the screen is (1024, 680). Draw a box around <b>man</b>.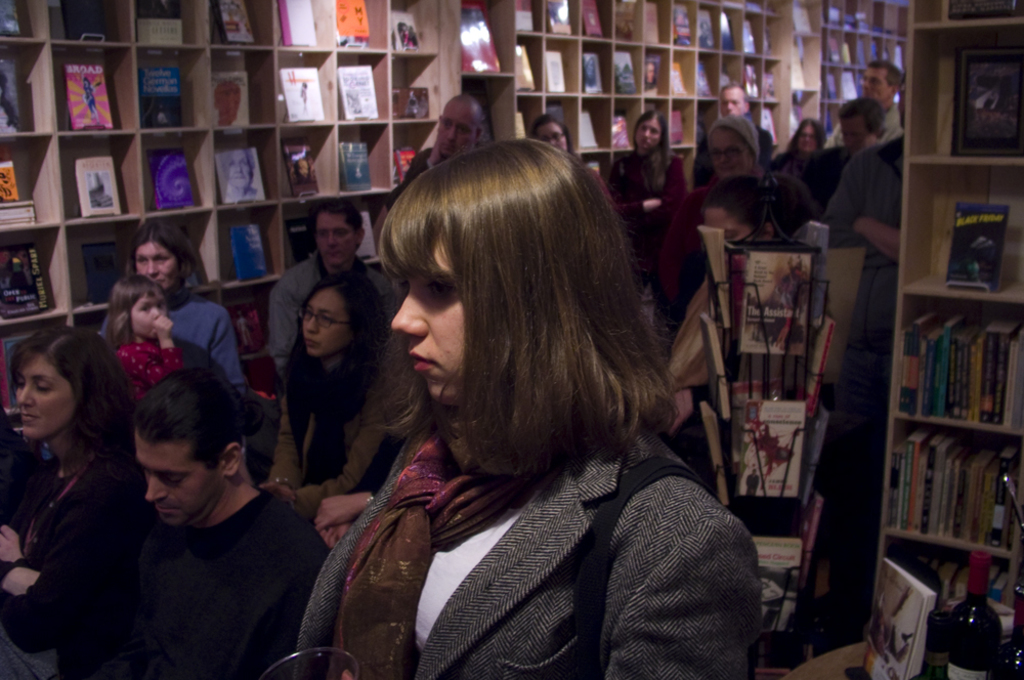
[x1=826, y1=136, x2=902, y2=260].
